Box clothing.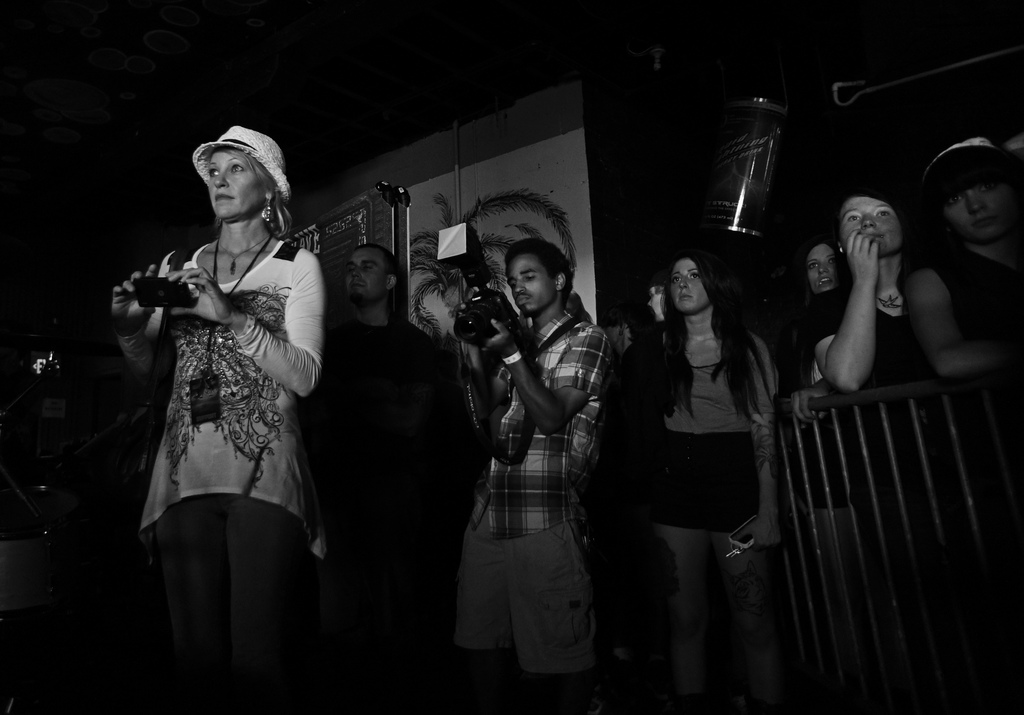
rect(433, 243, 628, 705).
